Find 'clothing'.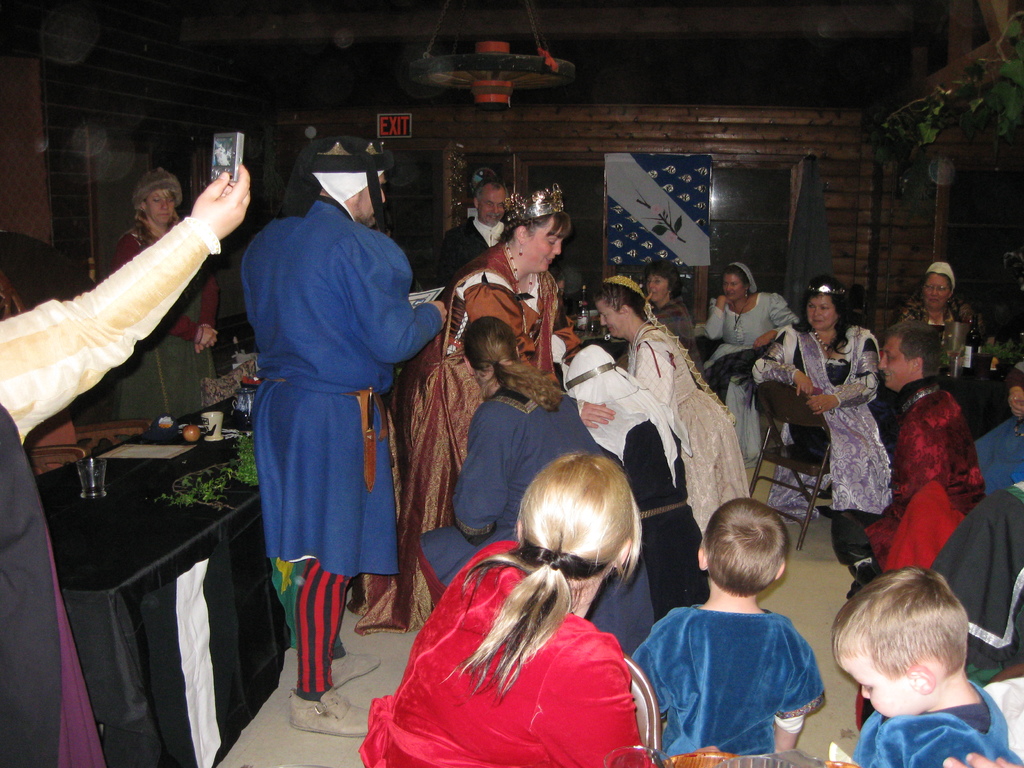
{"left": 916, "top": 483, "right": 1023, "bottom": 673}.
